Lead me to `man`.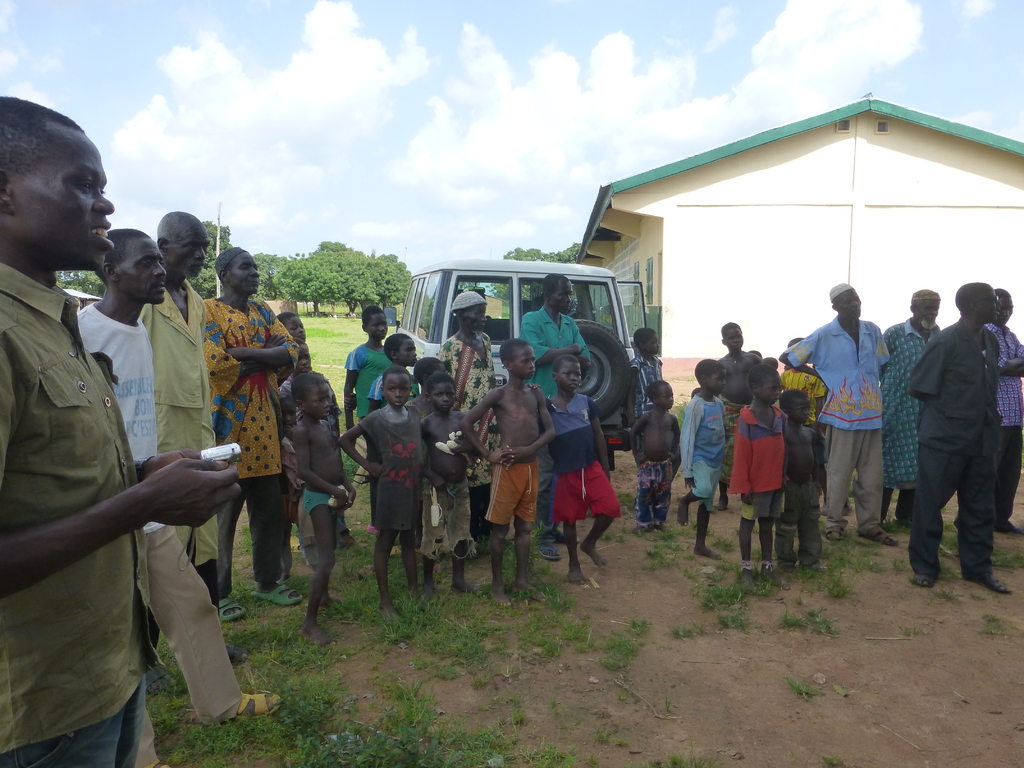
Lead to <region>982, 286, 1023, 534</region>.
